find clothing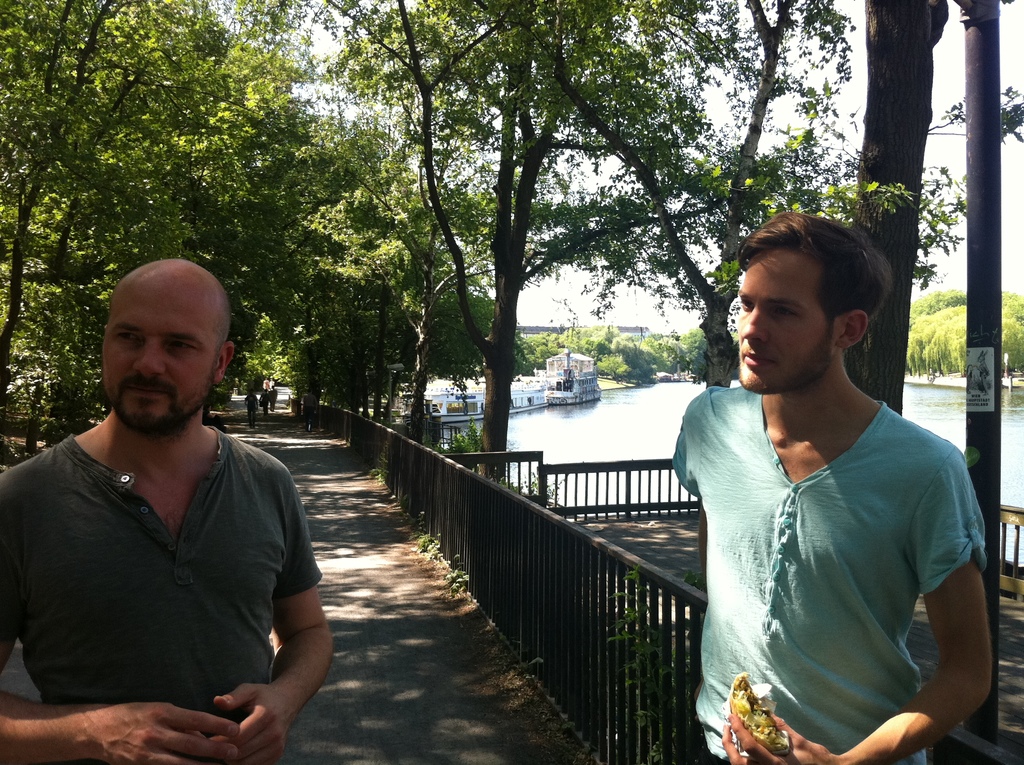
684,334,980,745
